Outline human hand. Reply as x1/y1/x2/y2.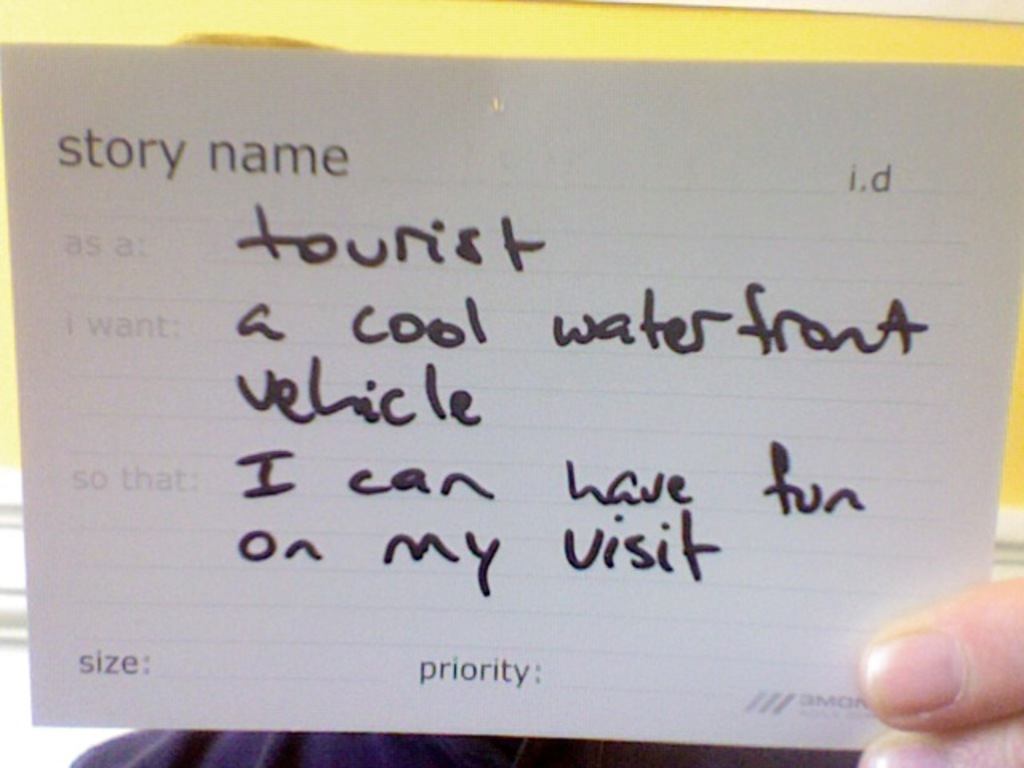
861/573/1022/766.
